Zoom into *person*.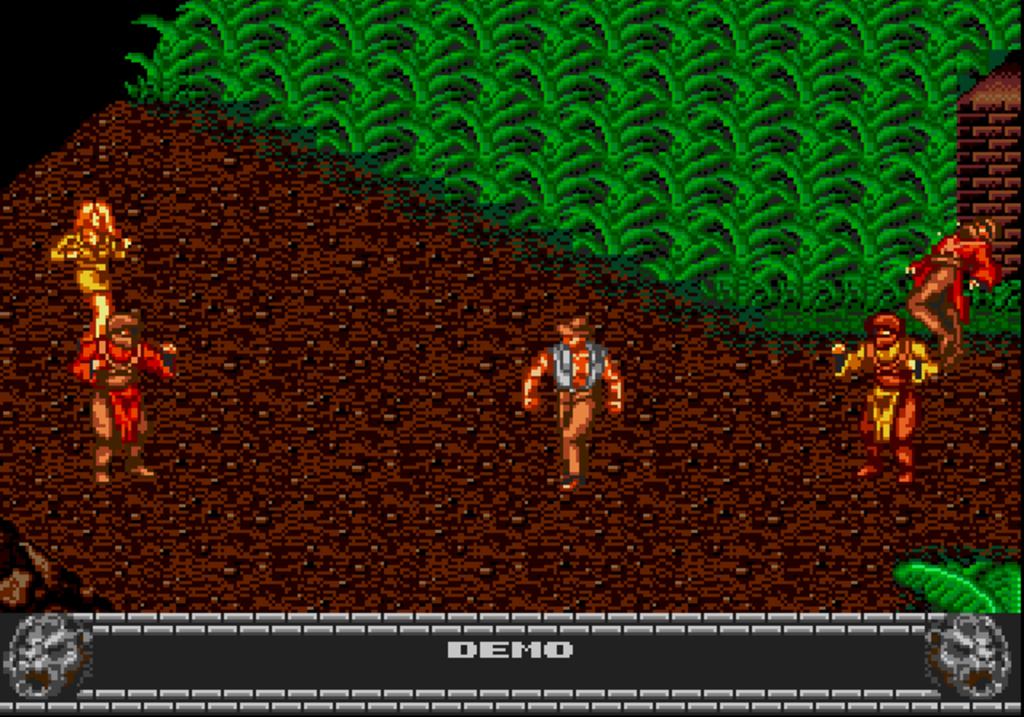
Zoom target: <box>72,320,178,487</box>.
